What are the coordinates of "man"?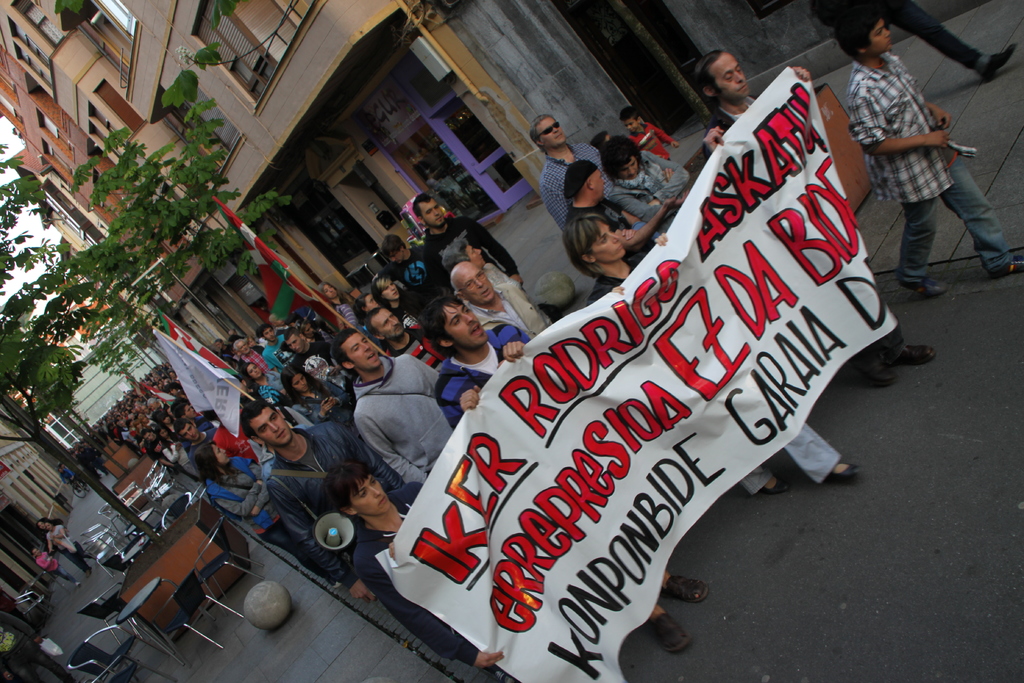
box(159, 412, 183, 439).
